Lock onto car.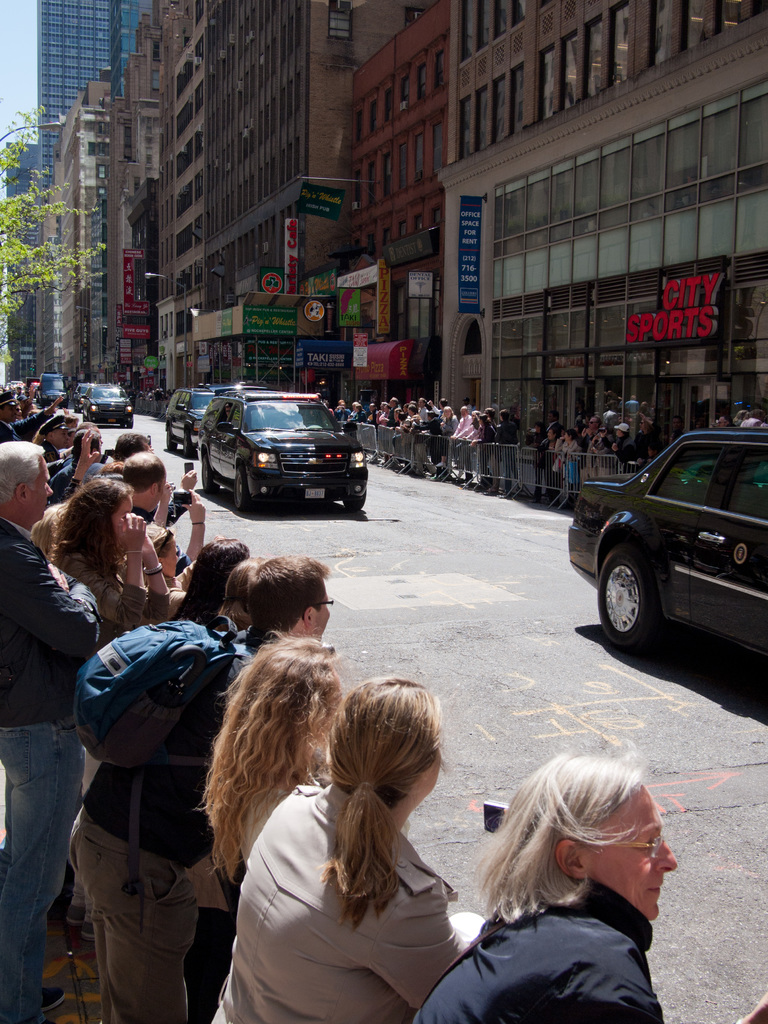
Locked: locate(168, 383, 220, 442).
